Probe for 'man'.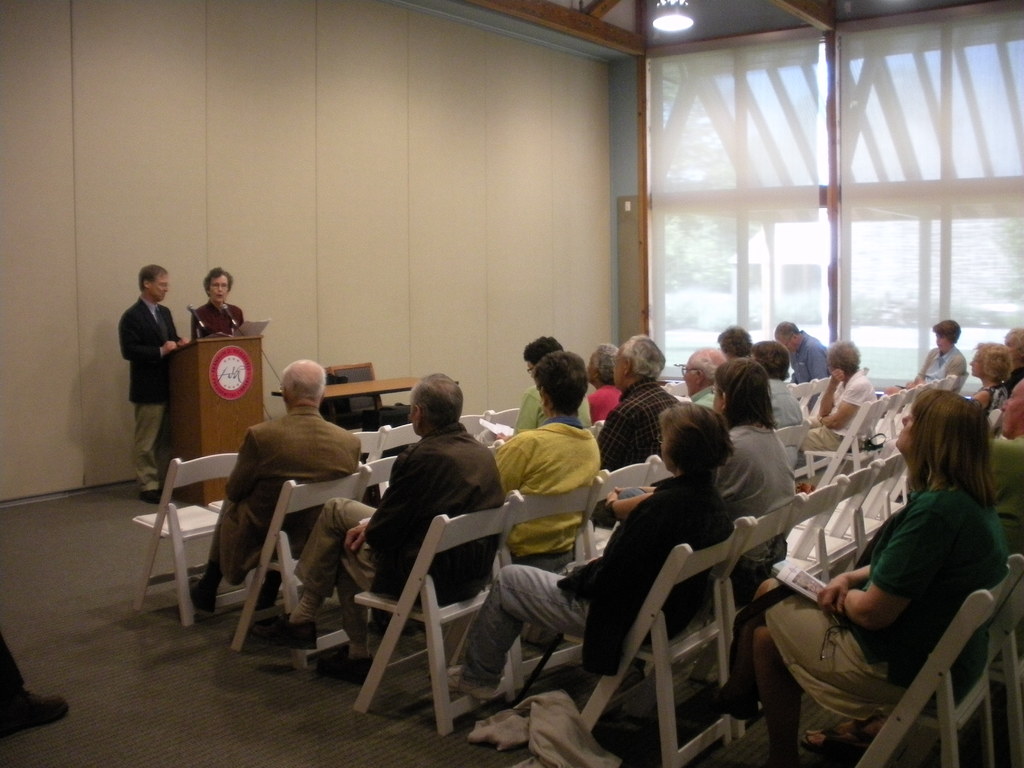
Probe result: 369 383 455 657.
